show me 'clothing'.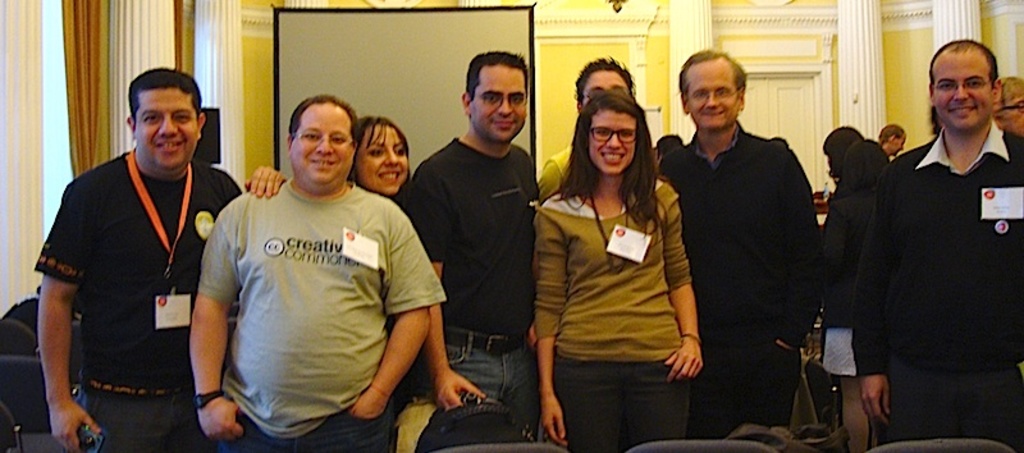
'clothing' is here: {"left": 393, "top": 138, "right": 547, "bottom": 452}.
